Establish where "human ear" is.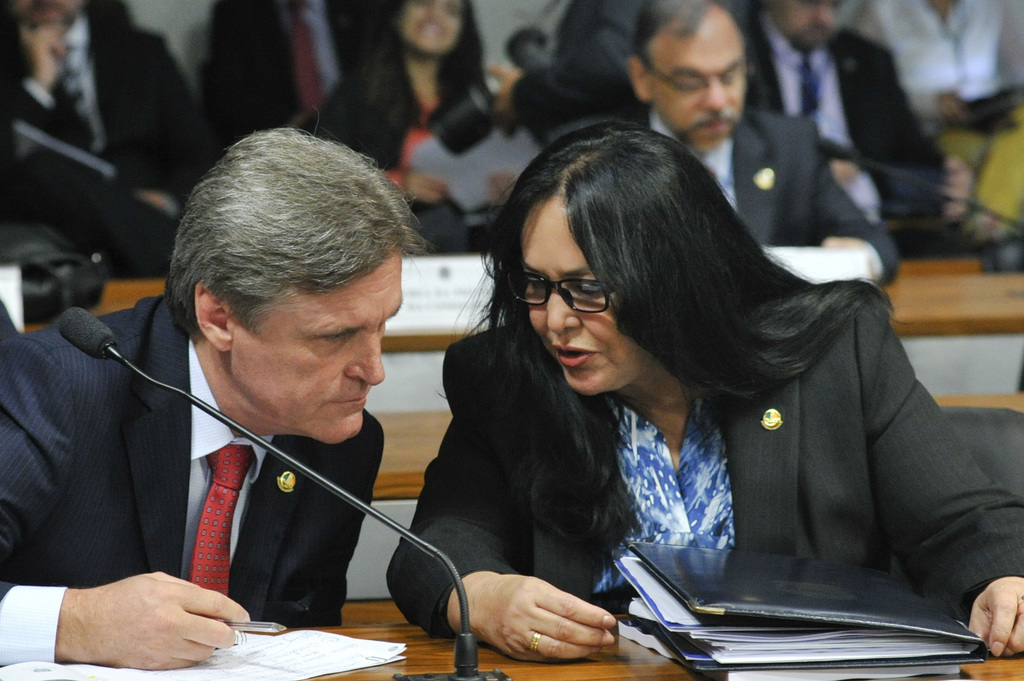
Established at (195, 282, 234, 351).
